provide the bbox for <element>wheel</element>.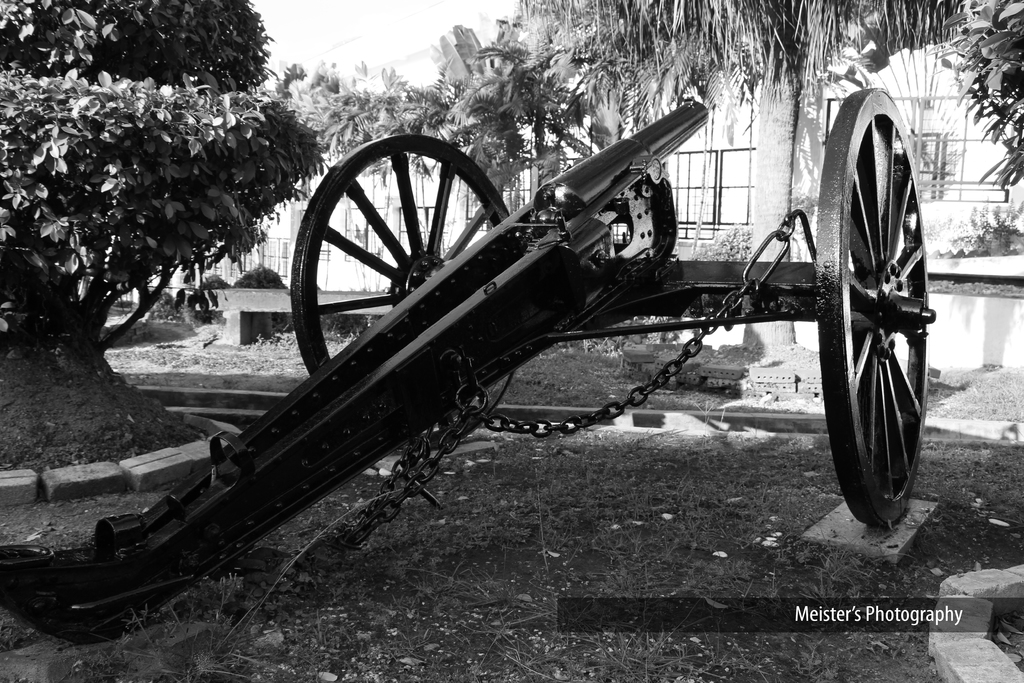
811,86,936,531.
